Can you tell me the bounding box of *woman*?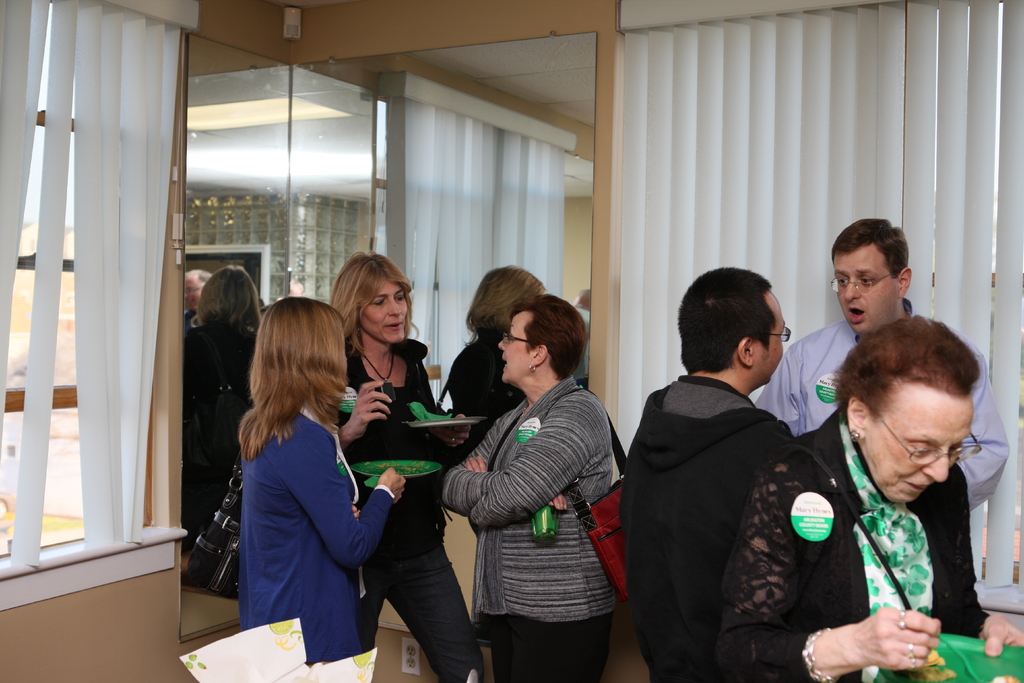
BBox(719, 304, 1021, 682).
